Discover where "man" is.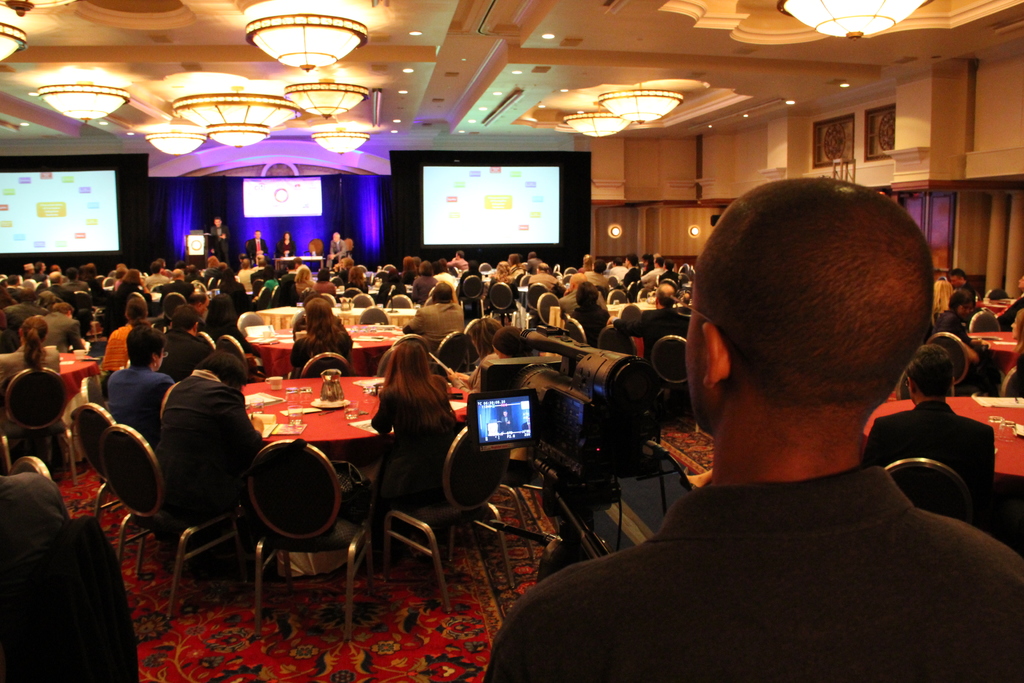
Discovered at bbox=[156, 308, 211, 377].
